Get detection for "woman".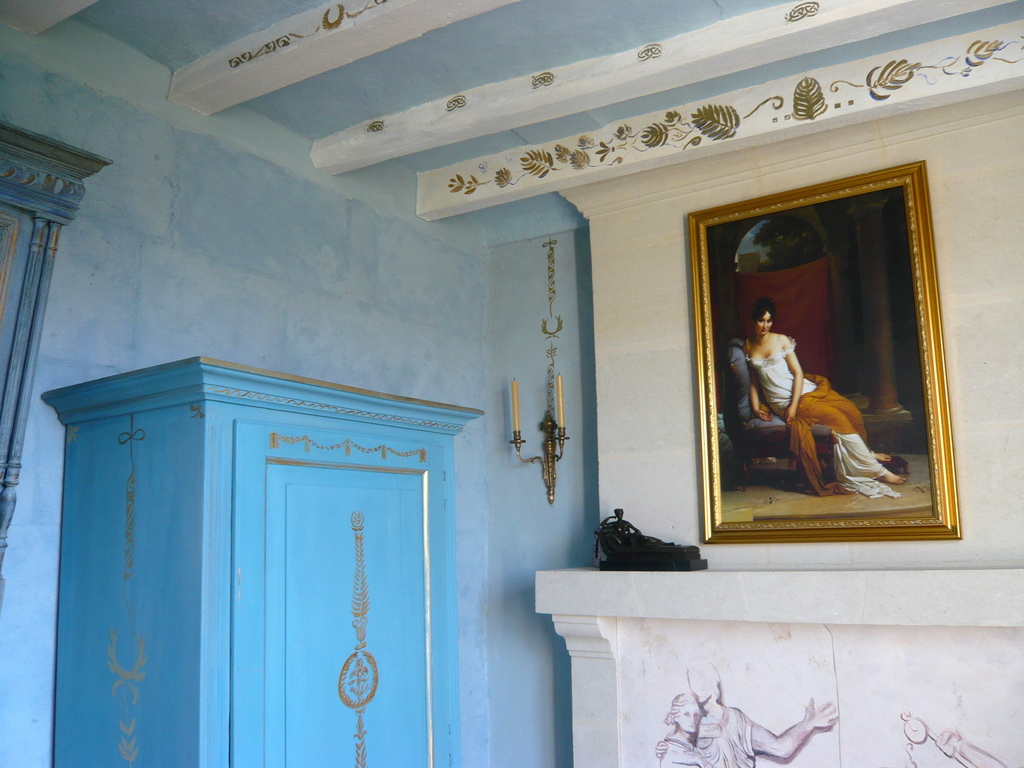
Detection: <bbox>742, 305, 905, 487</bbox>.
